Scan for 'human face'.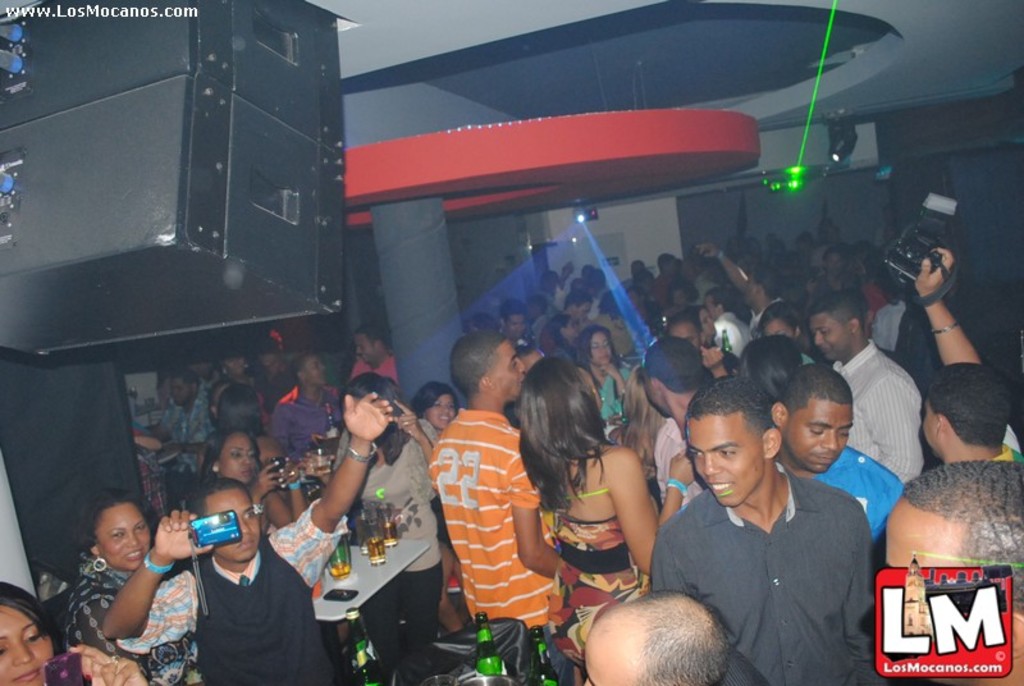
Scan result: BBox(673, 283, 686, 306).
